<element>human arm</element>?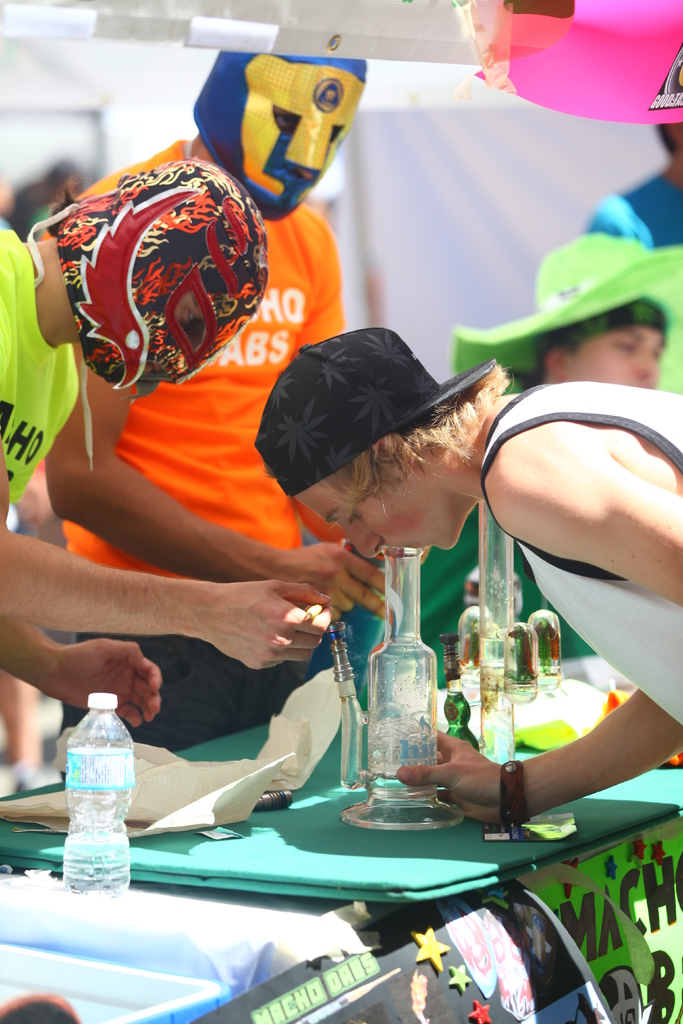
left=38, top=340, right=386, bottom=620
